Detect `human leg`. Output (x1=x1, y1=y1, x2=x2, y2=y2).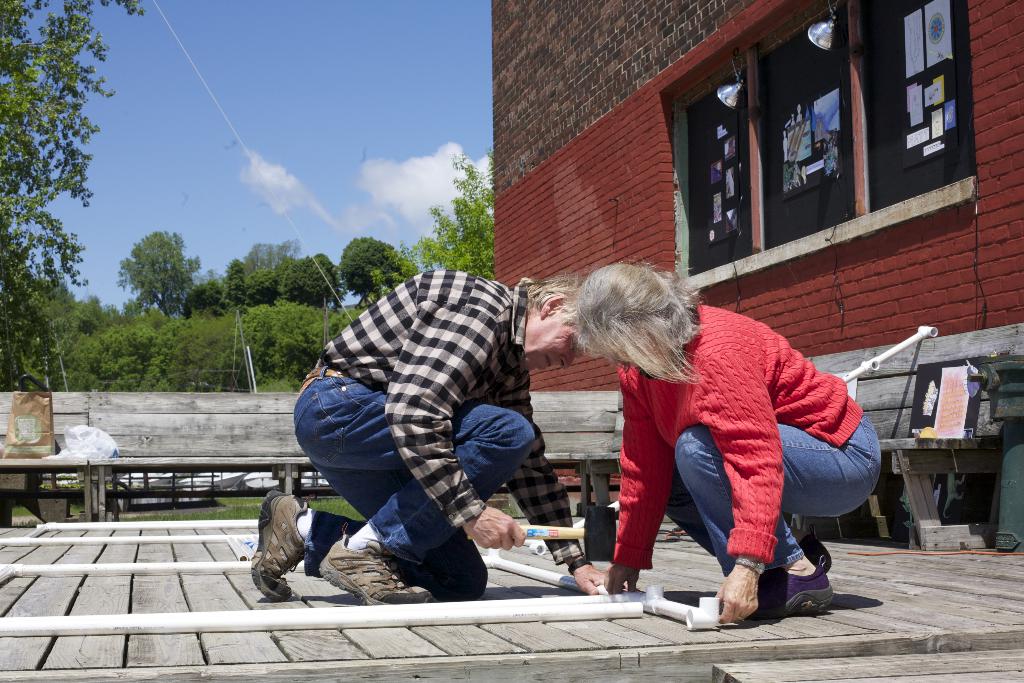
(x1=249, y1=493, x2=483, y2=588).
